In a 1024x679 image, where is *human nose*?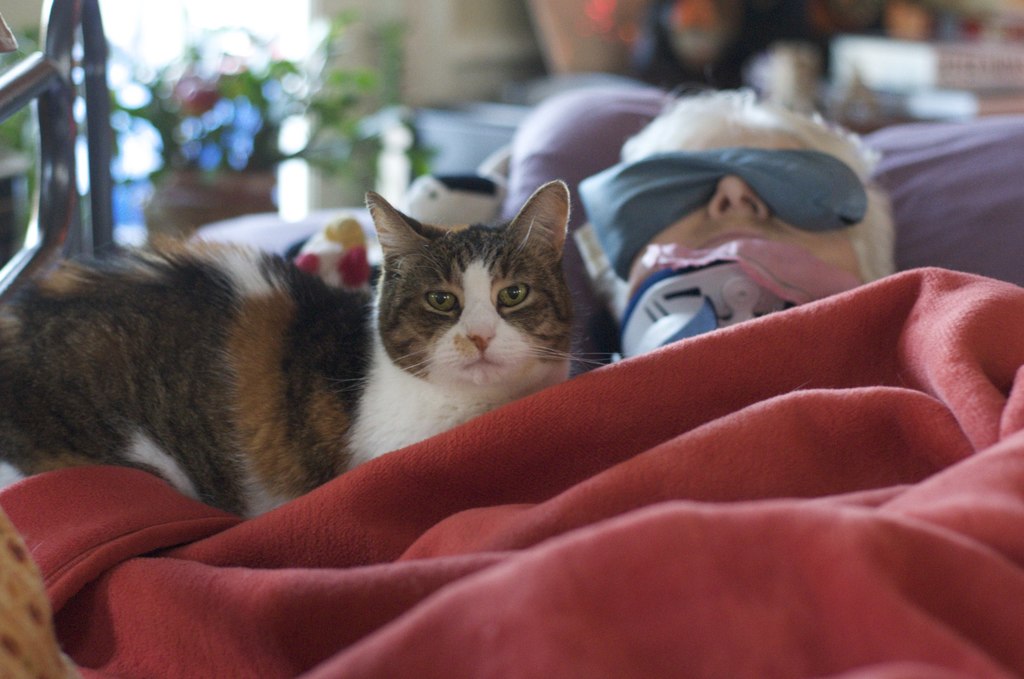
l=706, t=171, r=767, b=224.
